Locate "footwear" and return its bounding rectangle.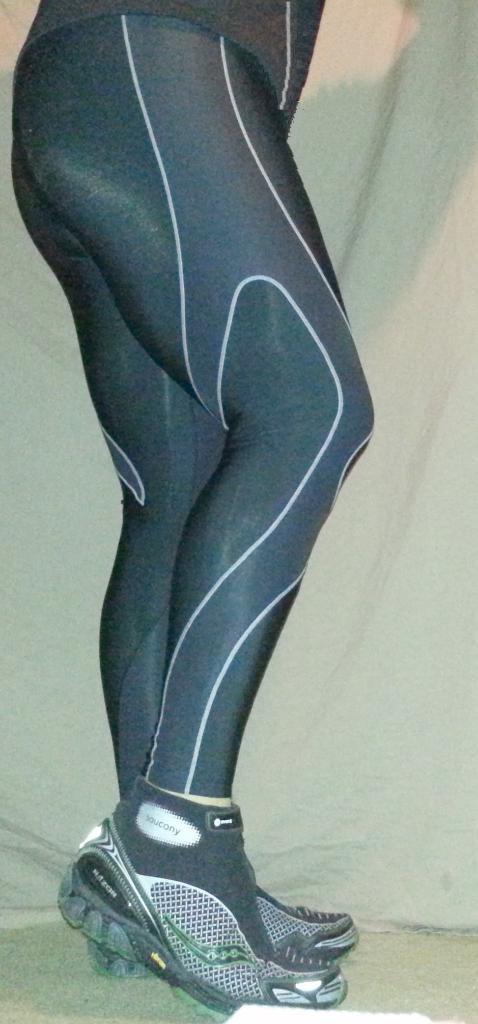
(x1=87, y1=874, x2=359, y2=980).
